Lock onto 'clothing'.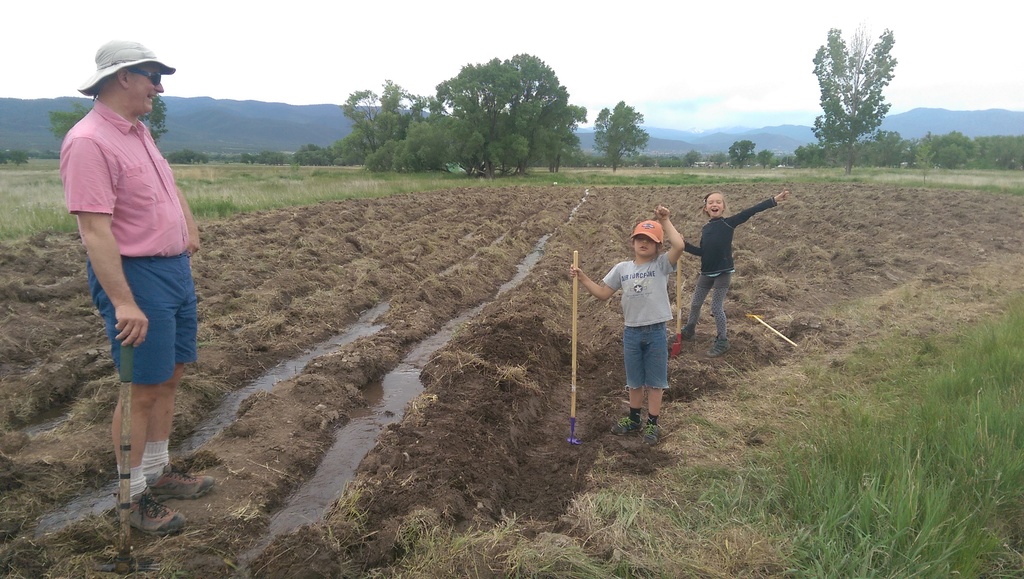
Locked: [left=599, top=243, right=666, bottom=389].
